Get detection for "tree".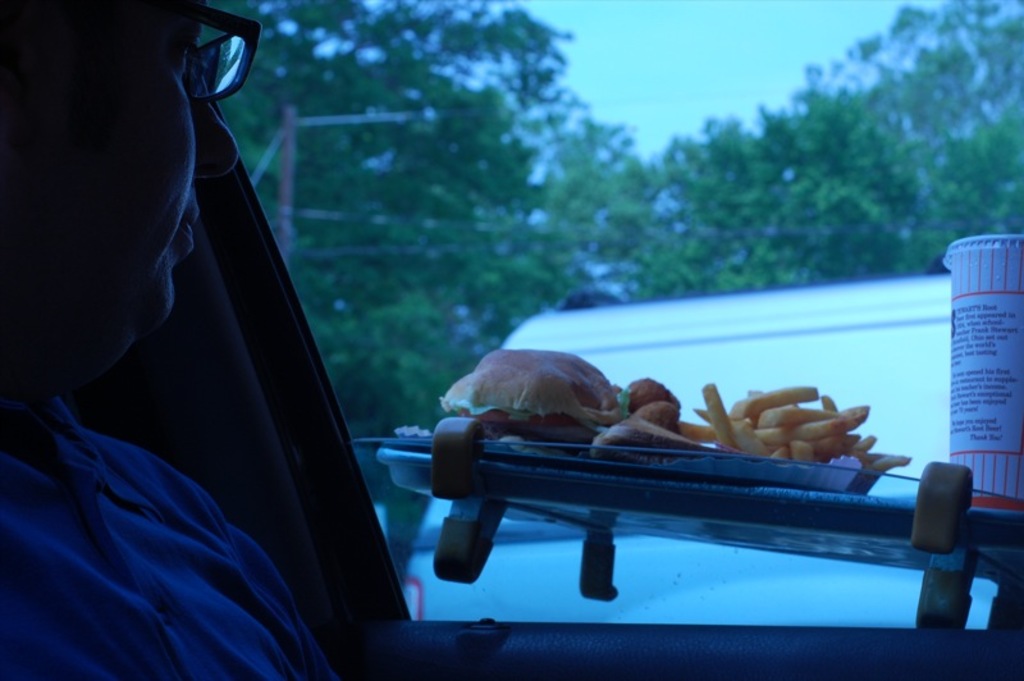
Detection: bbox(605, 0, 1023, 306).
